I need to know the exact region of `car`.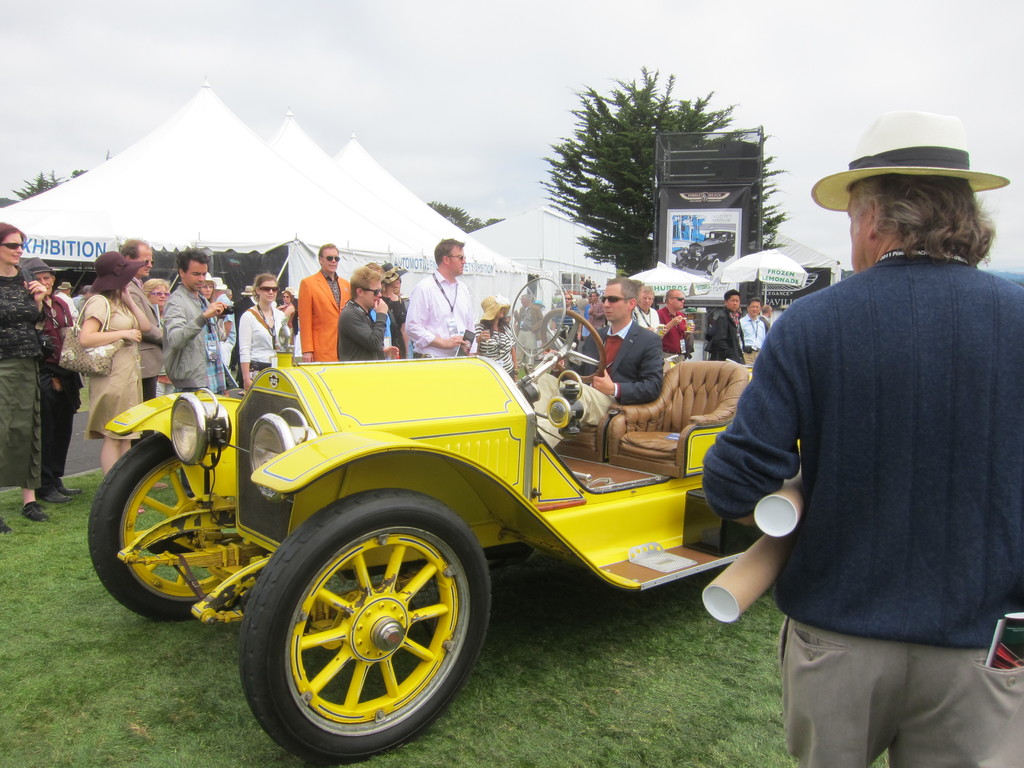
Region: box=[90, 270, 800, 766].
